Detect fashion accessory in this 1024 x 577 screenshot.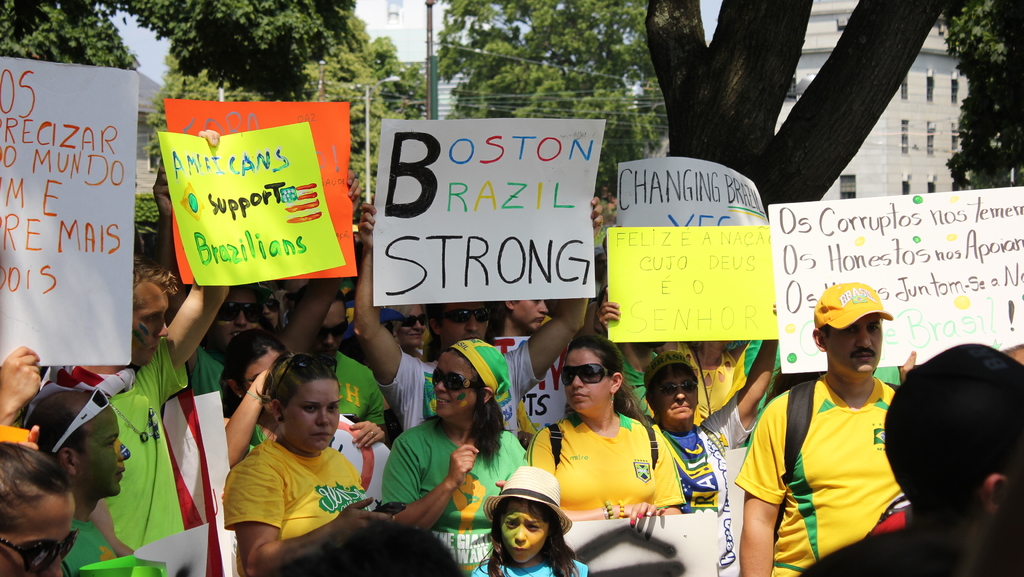
Detection: Rect(339, 298, 397, 339).
